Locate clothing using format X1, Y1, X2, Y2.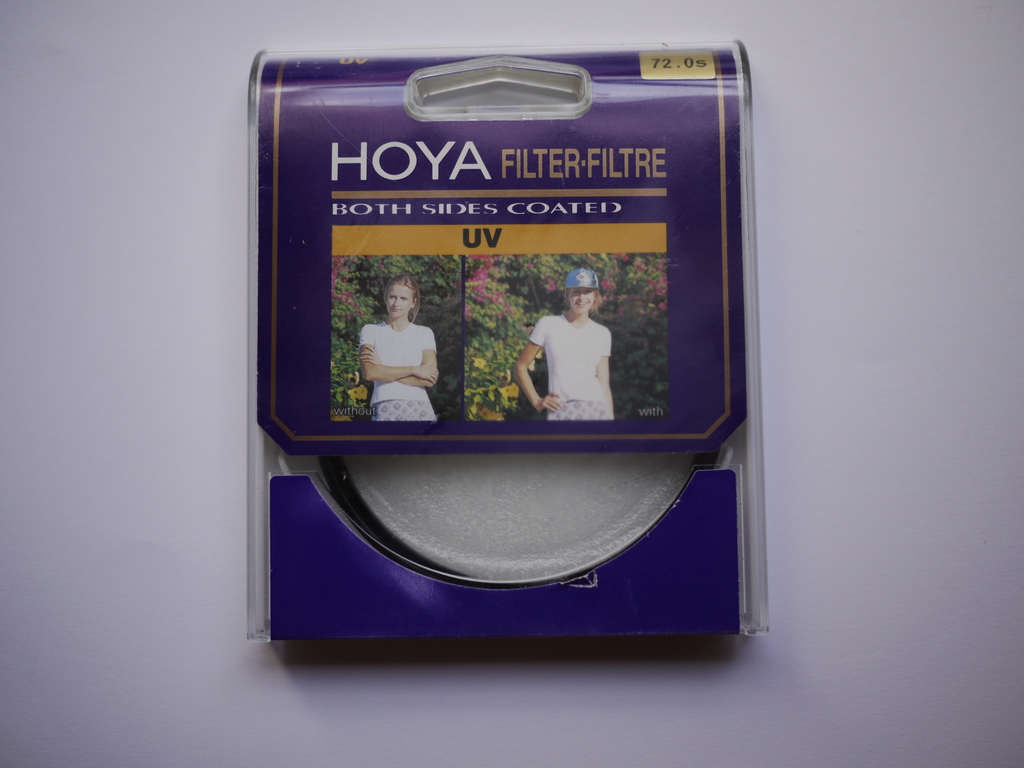
524, 318, 622, 420.
